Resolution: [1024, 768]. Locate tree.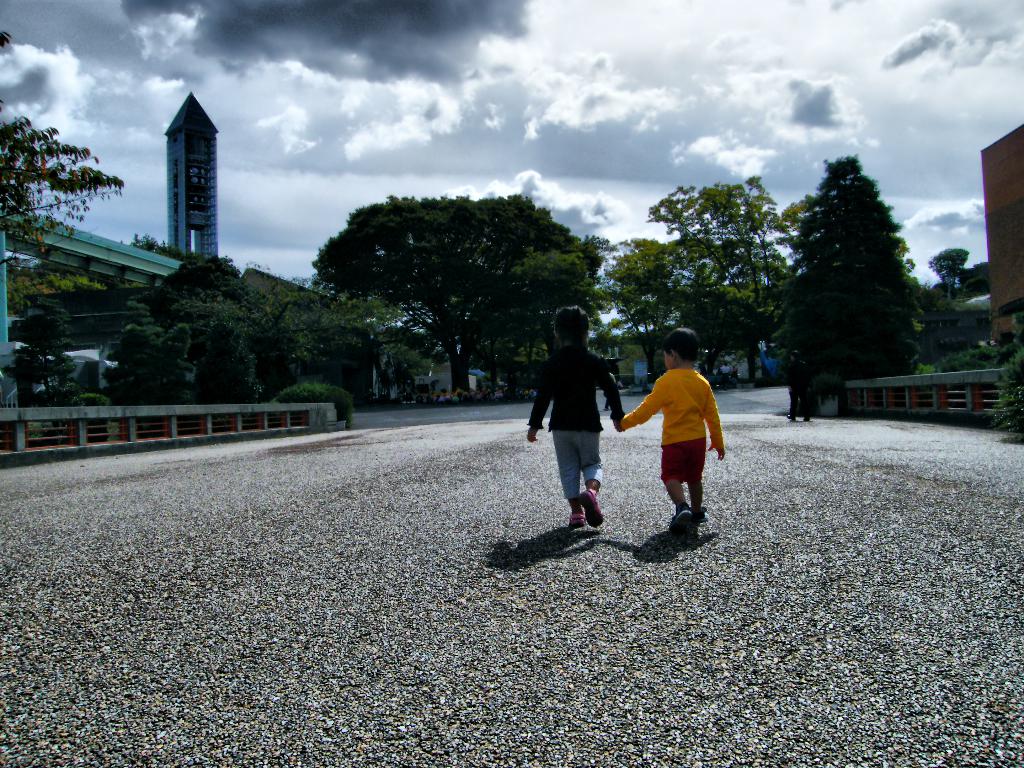
<box>776,141,940,420</box>.
